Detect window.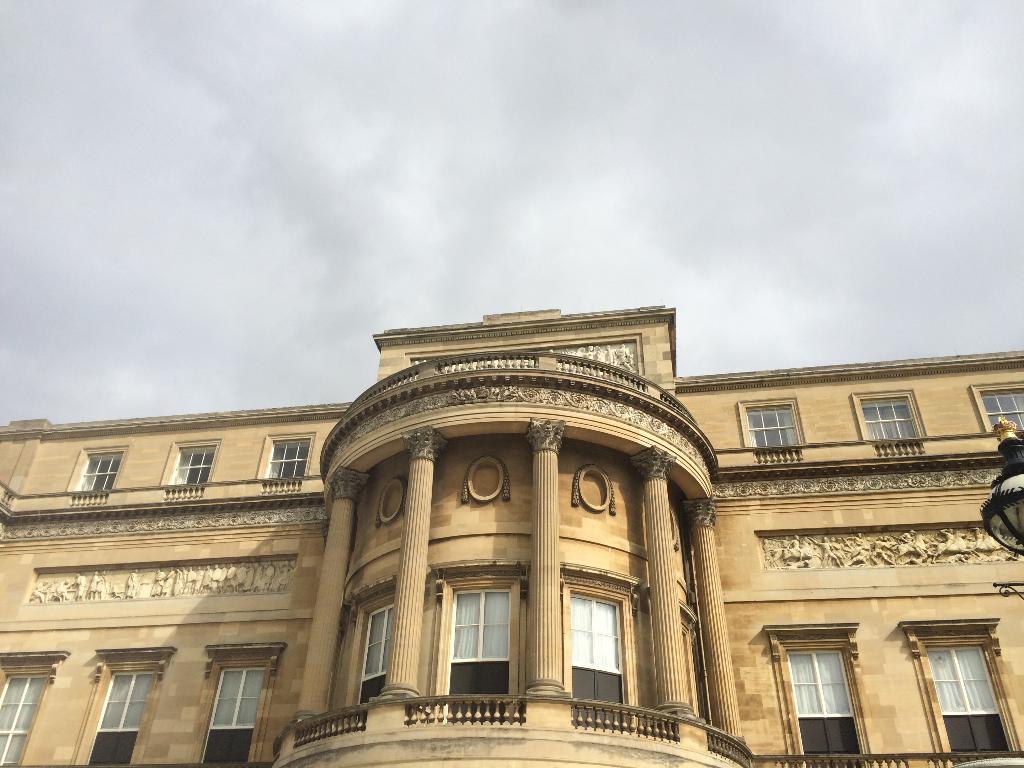
Detected at (786,648,864,762).
